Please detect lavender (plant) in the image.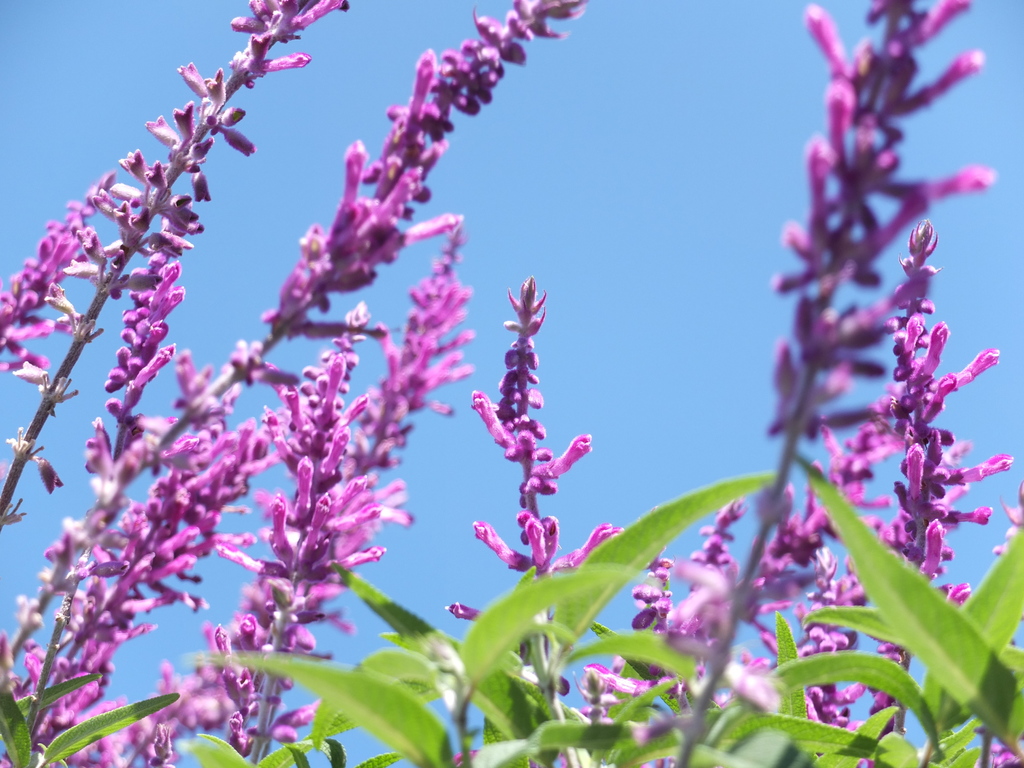
<bbox>863, 281, 1006, 573</bbox>.
